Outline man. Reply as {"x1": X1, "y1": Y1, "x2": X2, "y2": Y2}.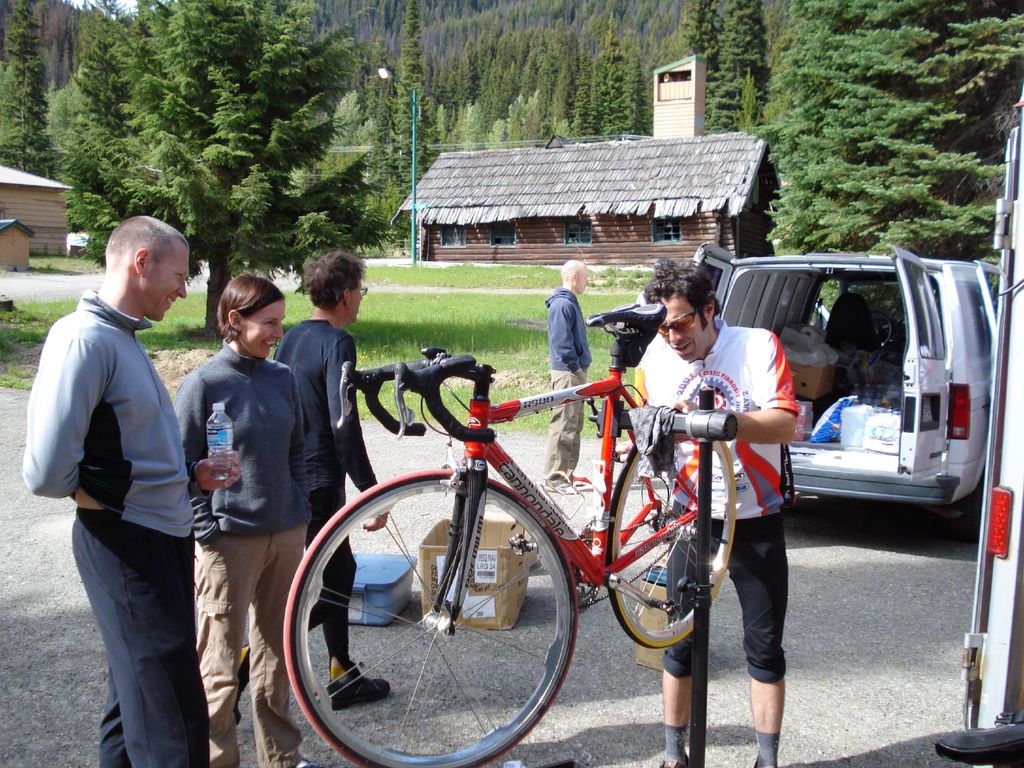
{"x1": 29, "y1": 189, "x2": 225, "y2": 753}.
